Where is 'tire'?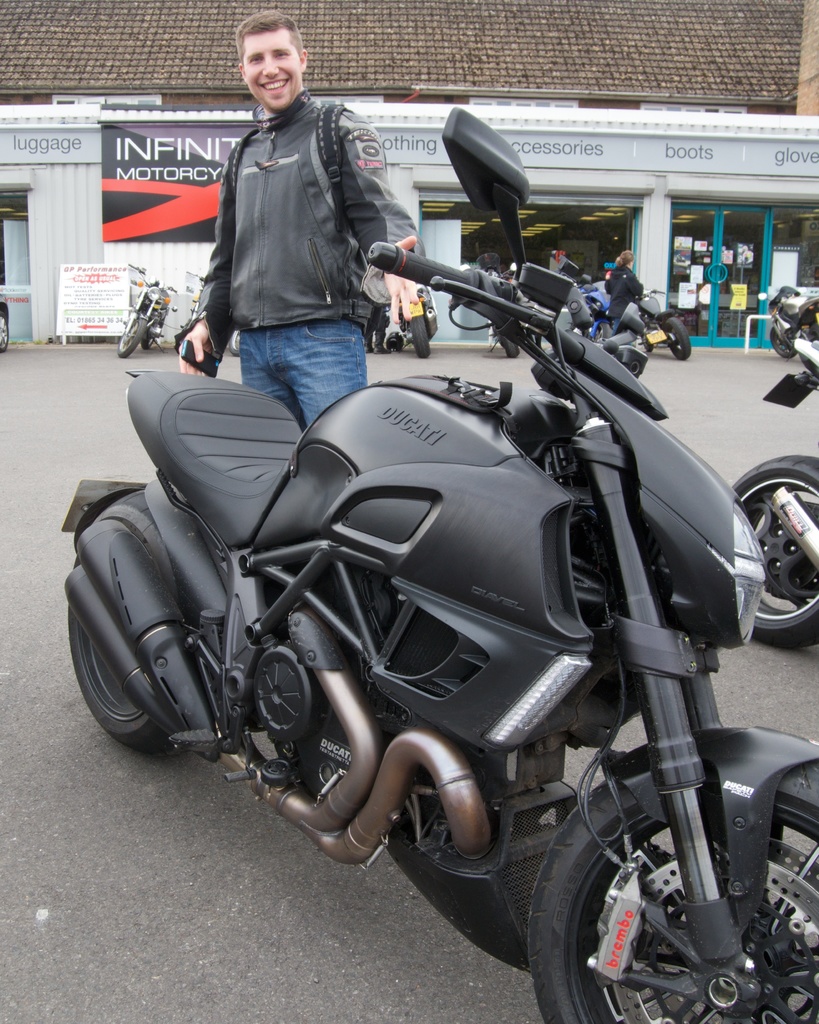
[118,323,141,359].
